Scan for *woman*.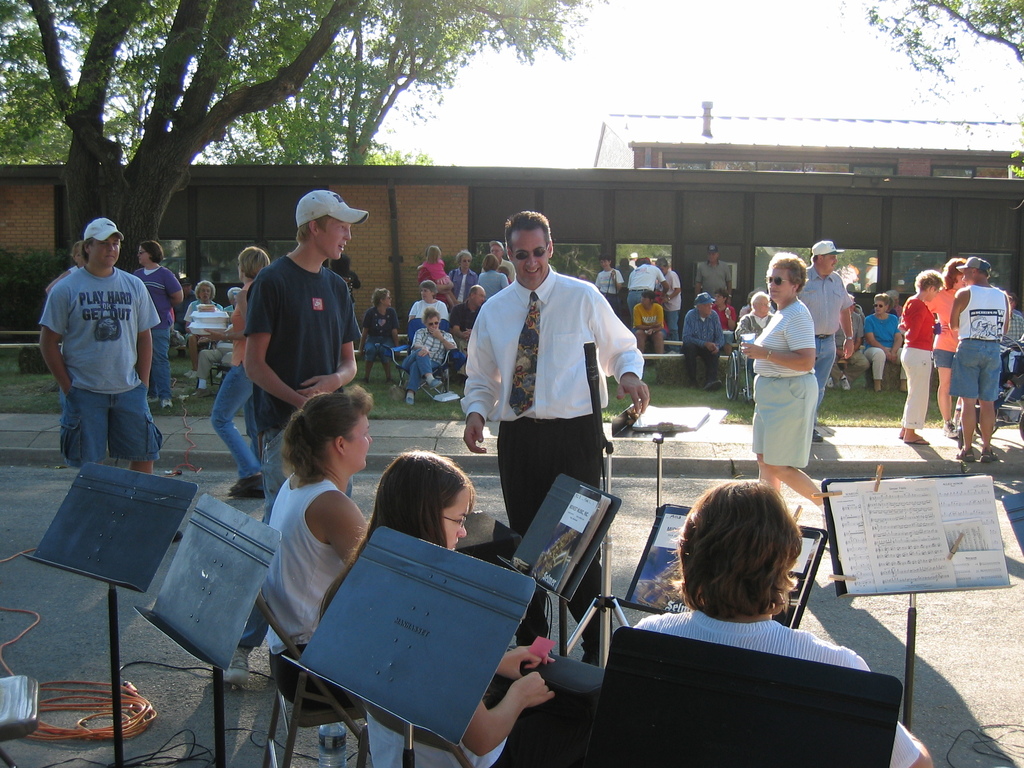
Scan result: detection(737, 249, 827, 507).
